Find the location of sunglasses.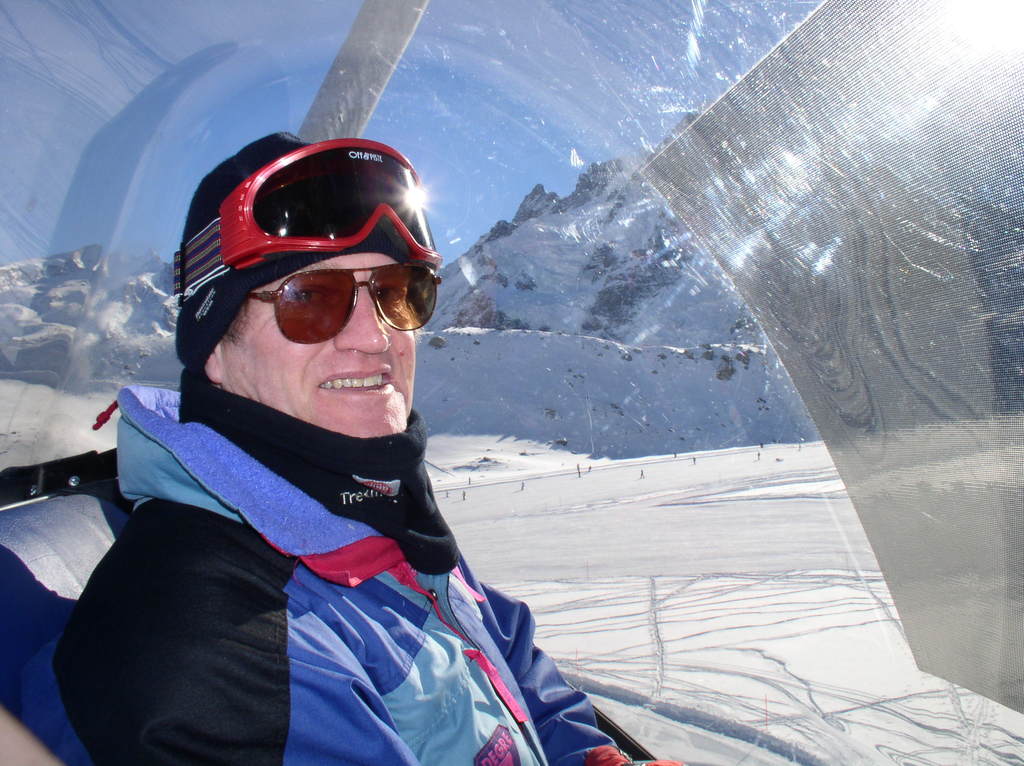
Location: 257, 262, 452, 353.
